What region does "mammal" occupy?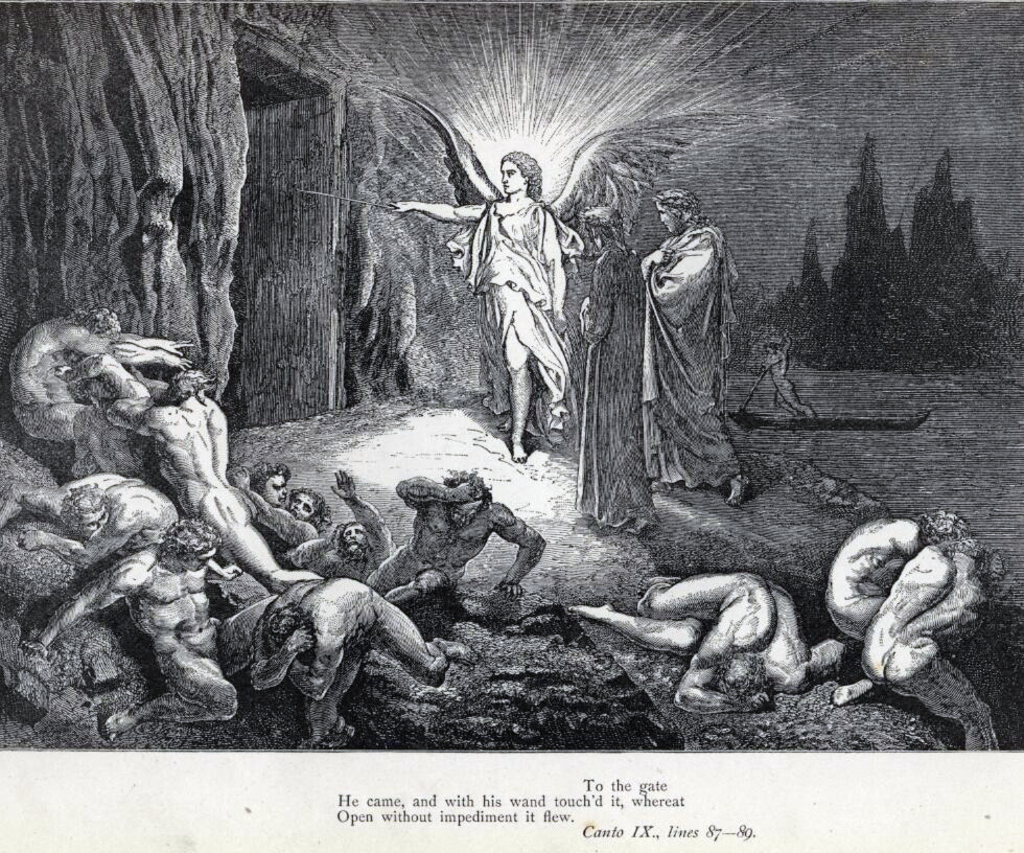
[572,207,658,539].
